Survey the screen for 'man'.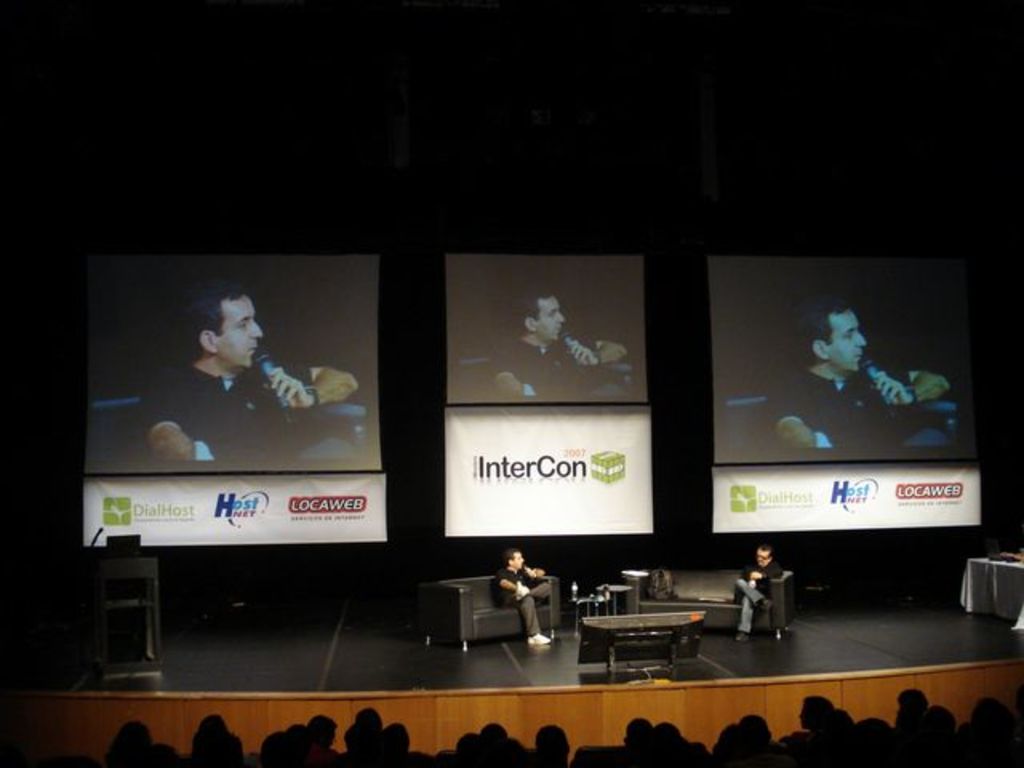
Survey found: detection(499, 294, 627, 422).
